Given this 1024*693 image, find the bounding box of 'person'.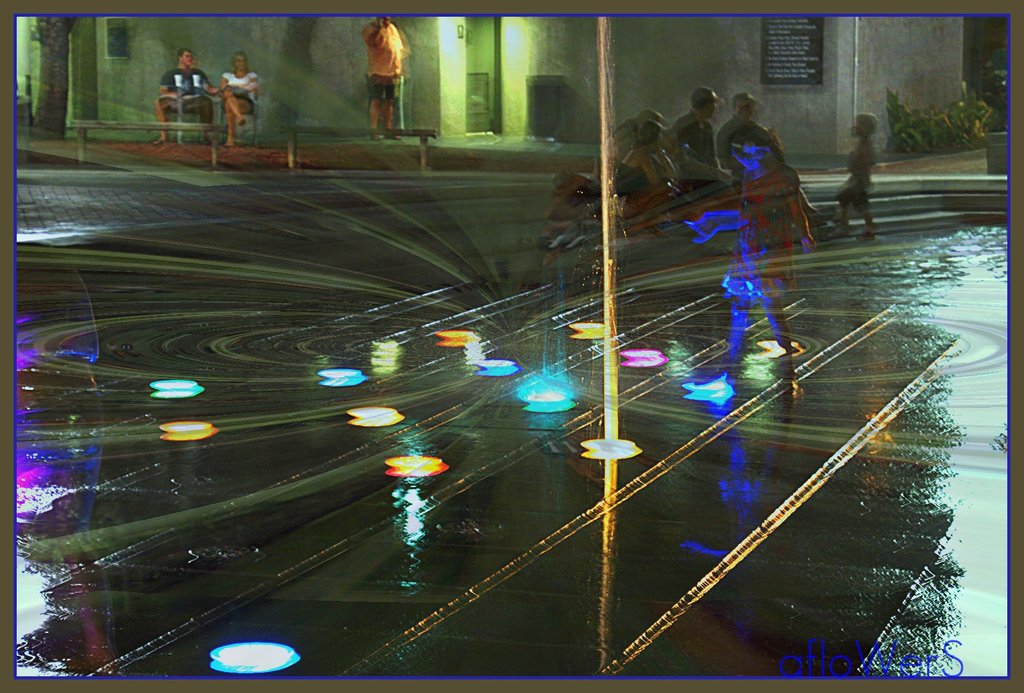
593,108,675,186.
